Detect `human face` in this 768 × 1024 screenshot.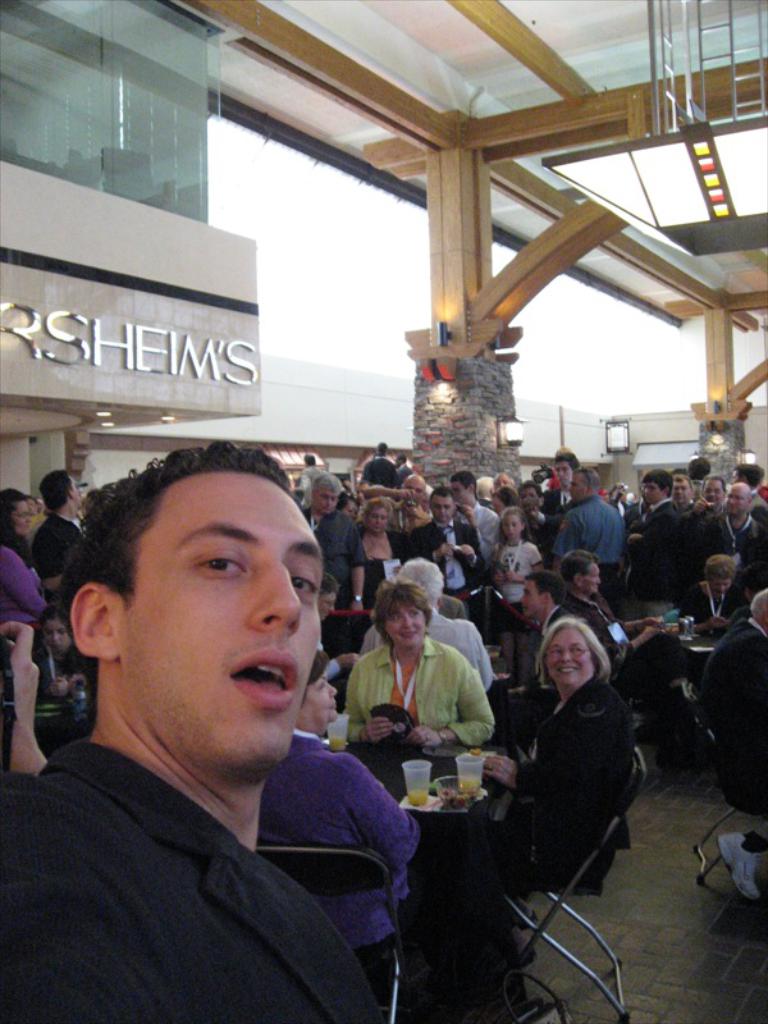
Detection: <region>708, 556, 740, 598</region>.
